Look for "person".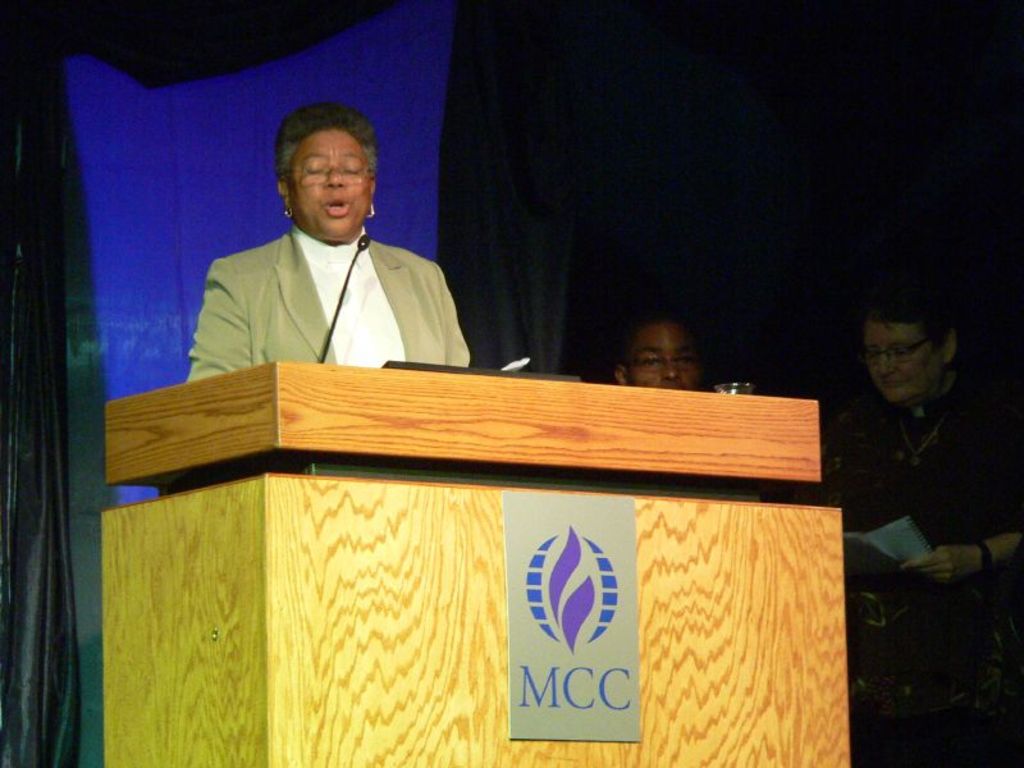
Found: {"left": 803, "top": 297, "right": 1023, "bottom": 764}.
